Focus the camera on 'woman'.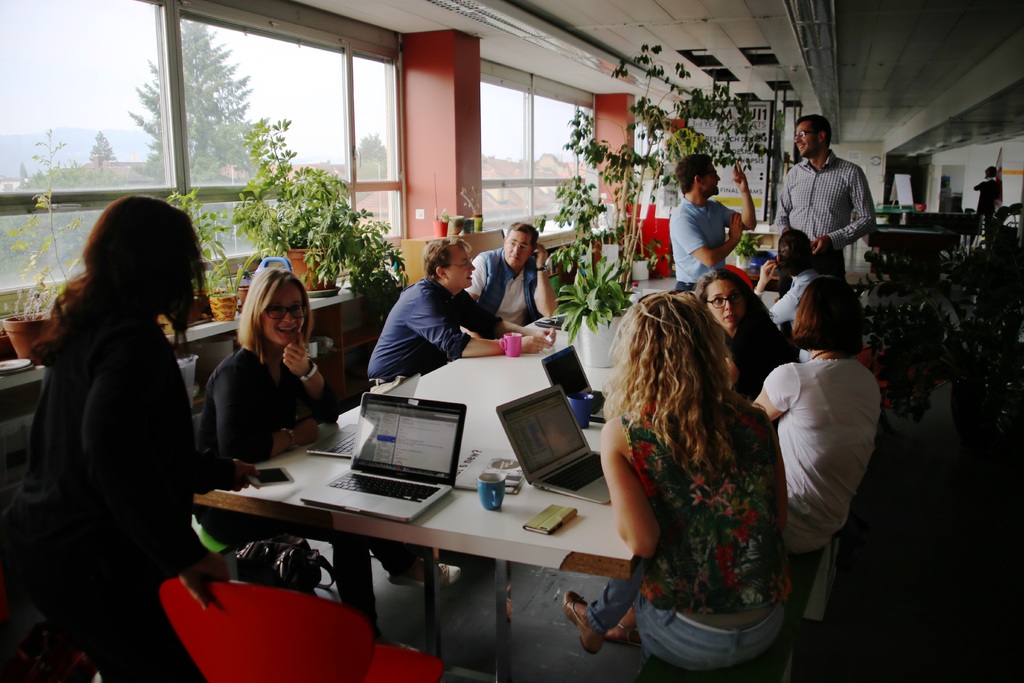
Focus region: {"x1": 190, "y1": 267, "x2": 467, "y2": 648}.
